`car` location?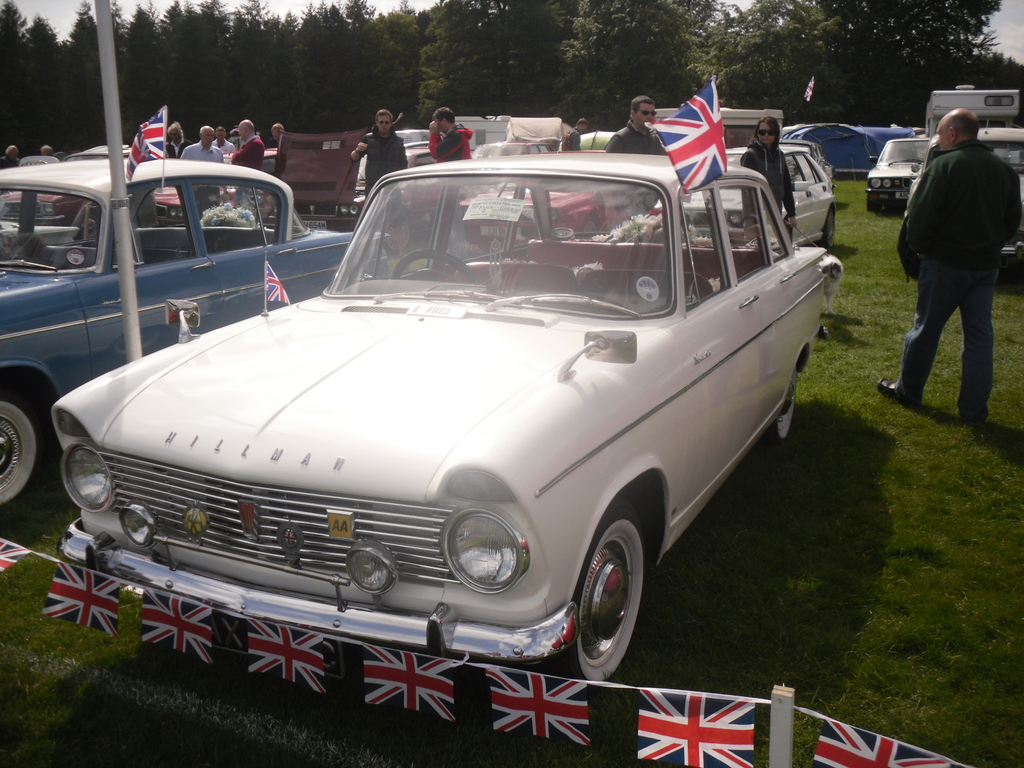
<bbox>865, 138, 940, 207</bbox>
